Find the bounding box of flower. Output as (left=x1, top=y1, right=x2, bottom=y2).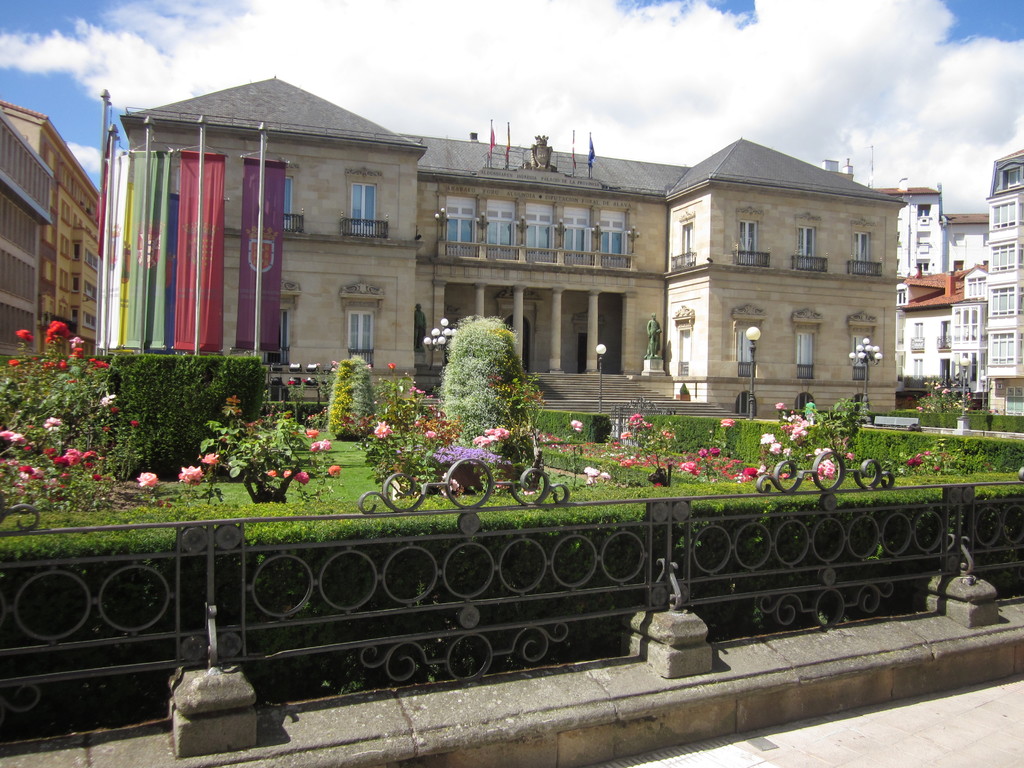
(left=20, top=444, right=29, bottom=451).
